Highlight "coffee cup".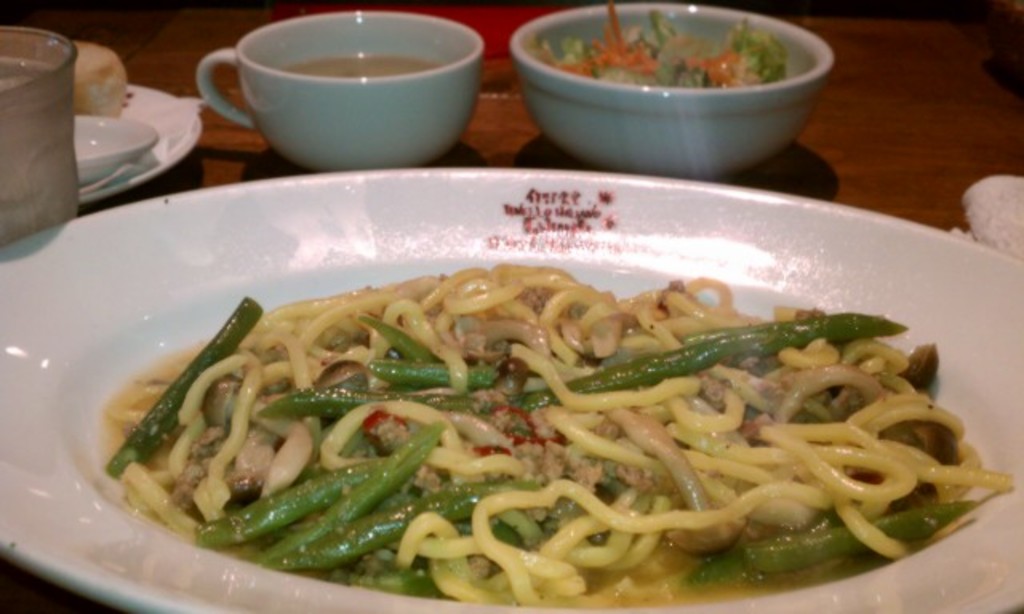
Highlighted region: pyautogui.locateOnScreen(195, 10, 486, 176).
